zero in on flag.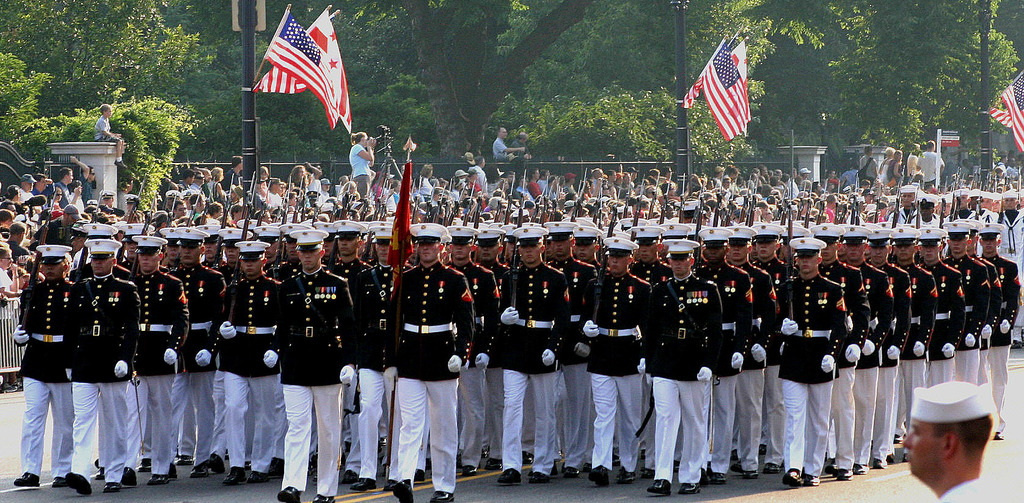
Zeroed in: l=977, t=98, r=1017, b=131.
